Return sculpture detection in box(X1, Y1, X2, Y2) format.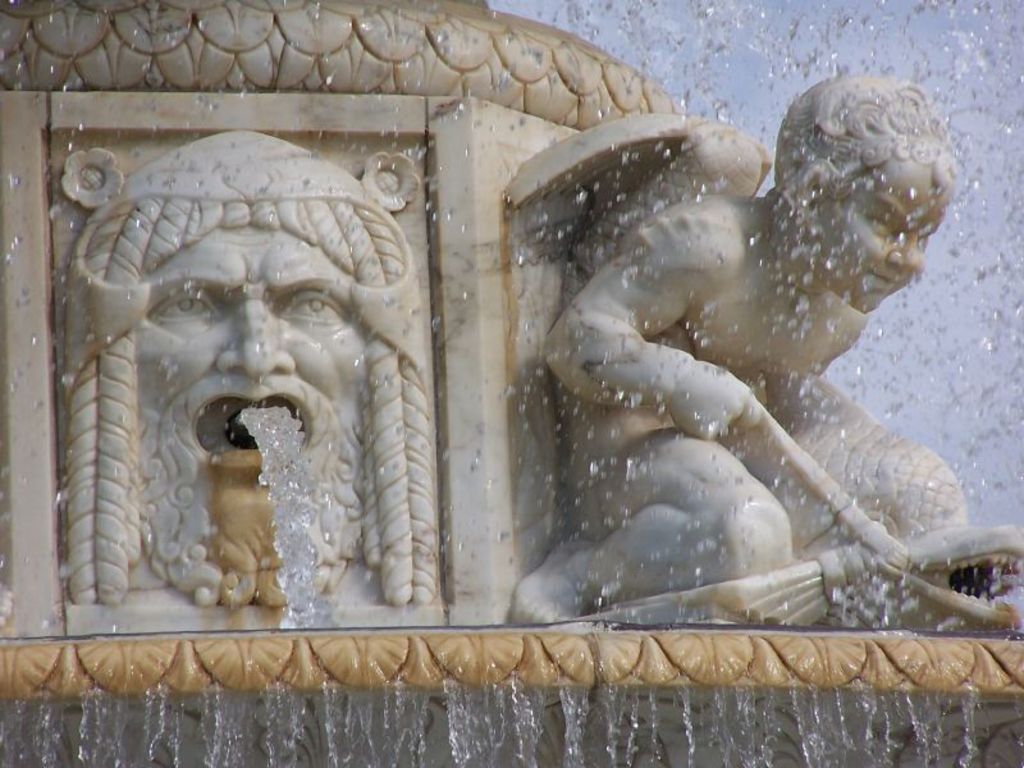
box(498, 59, 988, 621).
